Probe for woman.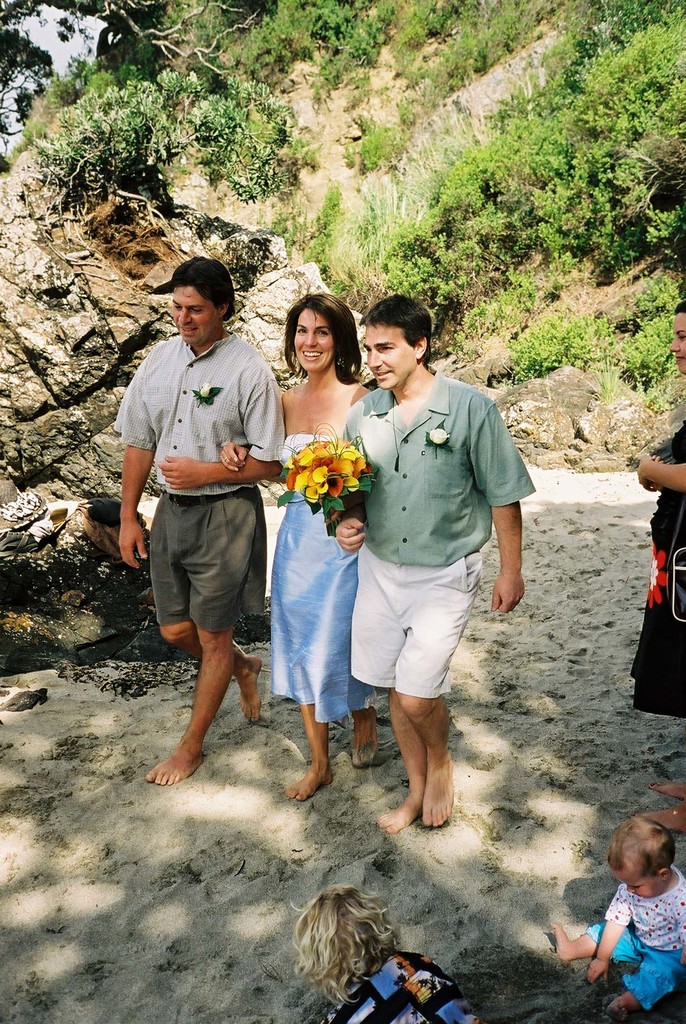
Probe result: detection(255, 298, 383, 773).
